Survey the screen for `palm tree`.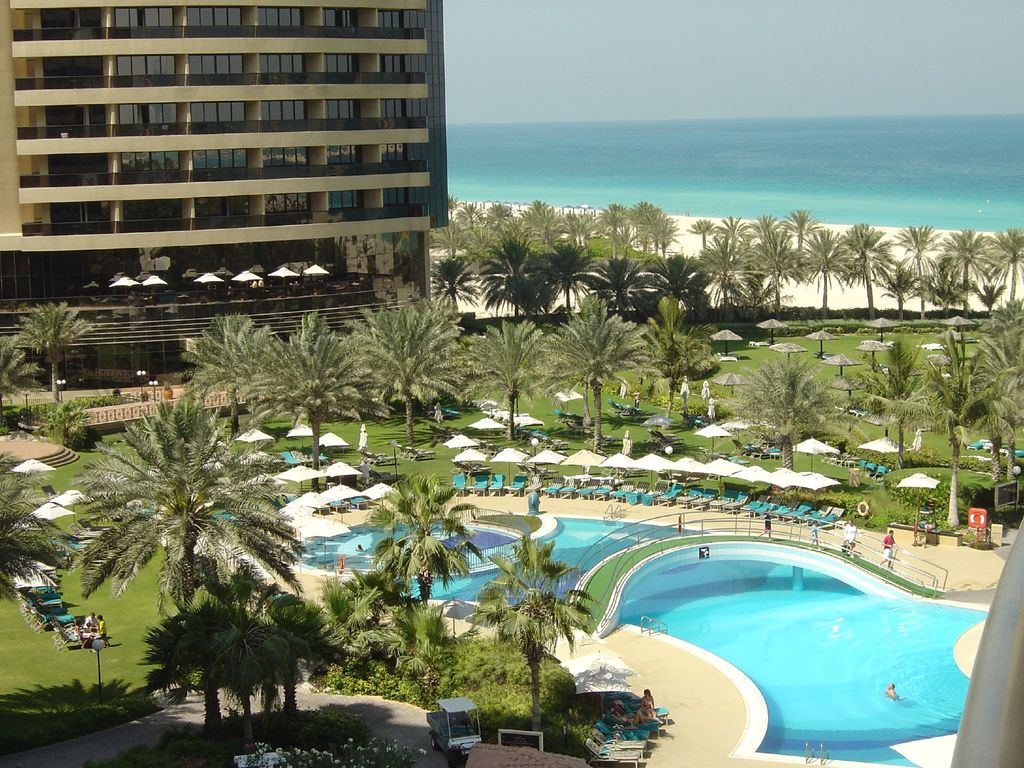
Survey found: x1=794 y1=228 x2=834 y2=310.
